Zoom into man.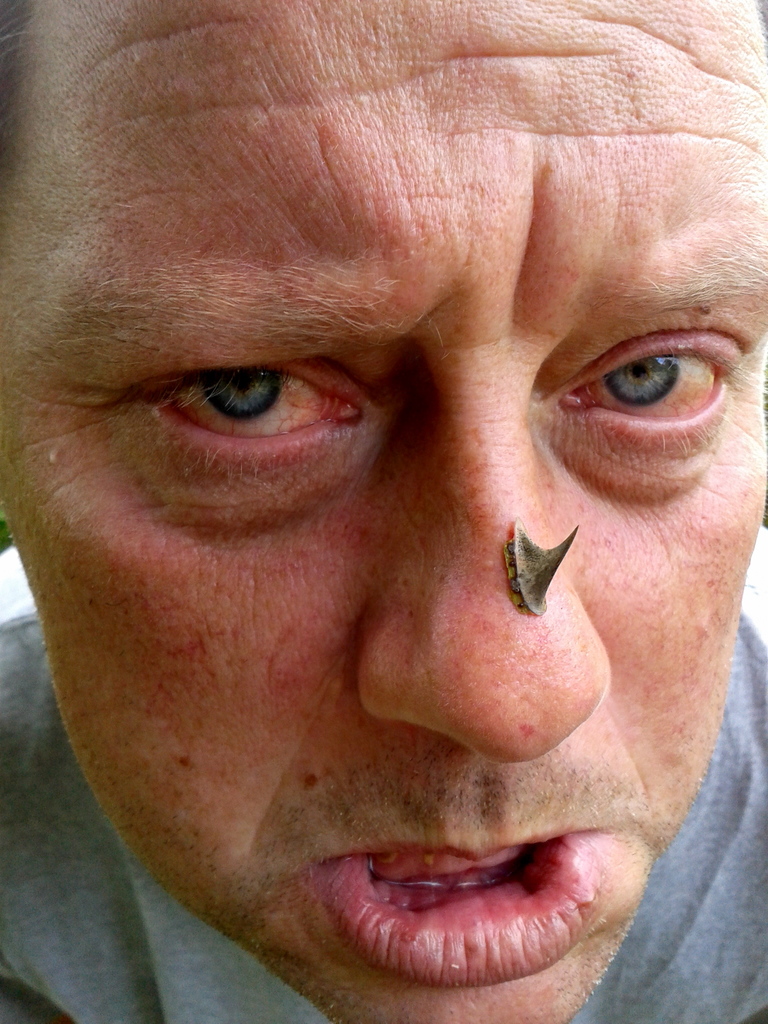
Zoom target: pyautogui.locateOnScreen(0, 0, 767, 1023).
